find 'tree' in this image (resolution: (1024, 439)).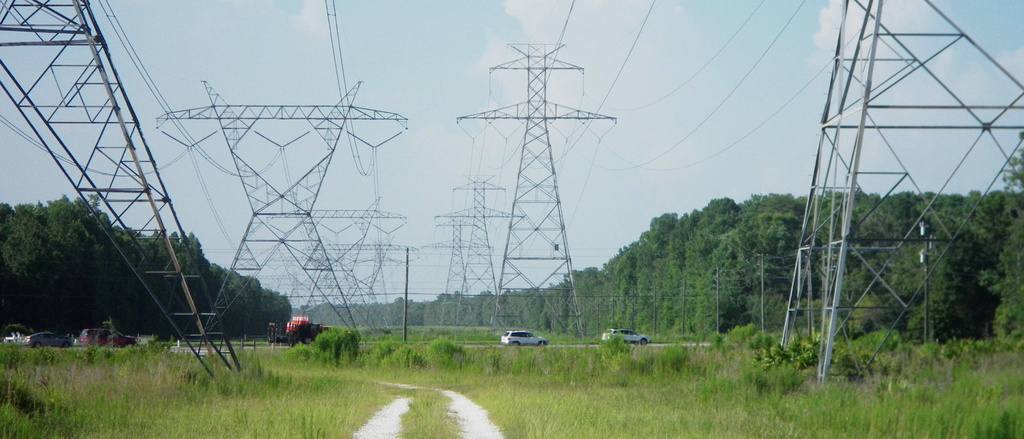
crop(300, 201, 1023, 331).
